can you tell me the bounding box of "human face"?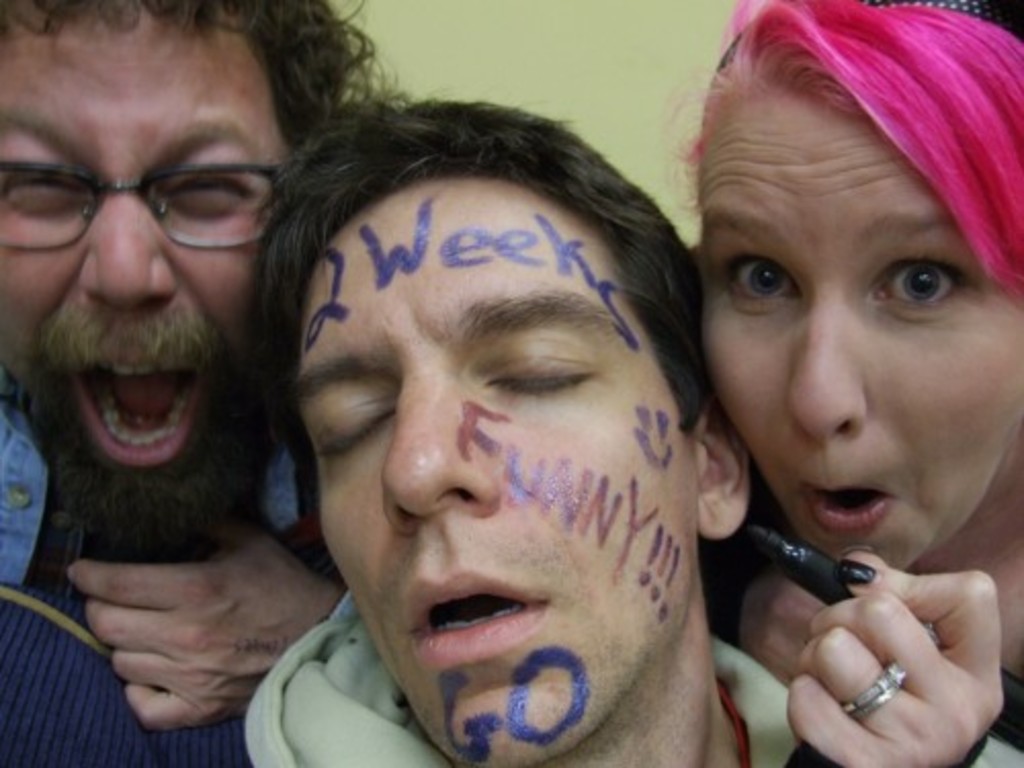
(694,74,1022,573).
